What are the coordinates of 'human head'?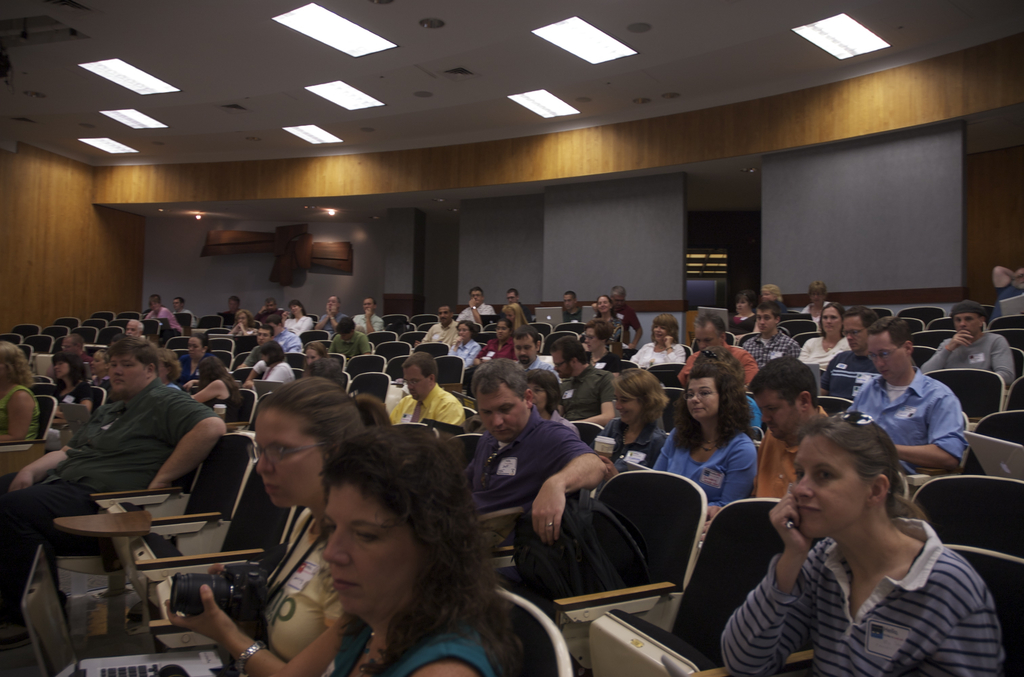
box(286, 299, 306, 318).
